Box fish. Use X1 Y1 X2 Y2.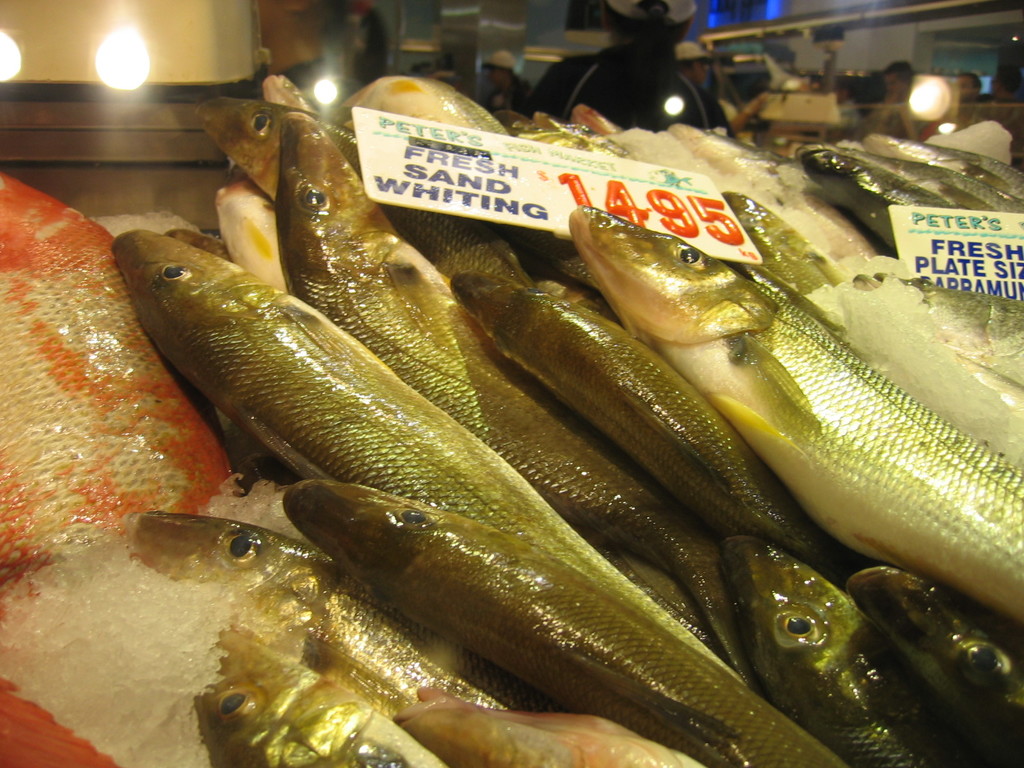
856 276 1023 390.
